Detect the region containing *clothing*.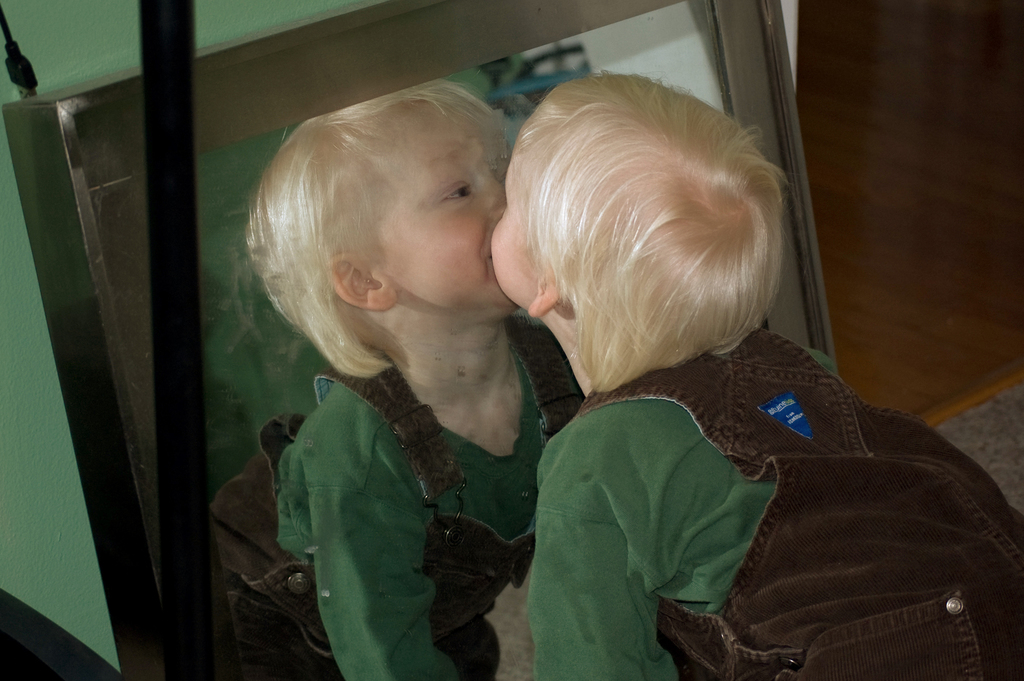
533, 349, 1023, 680.
